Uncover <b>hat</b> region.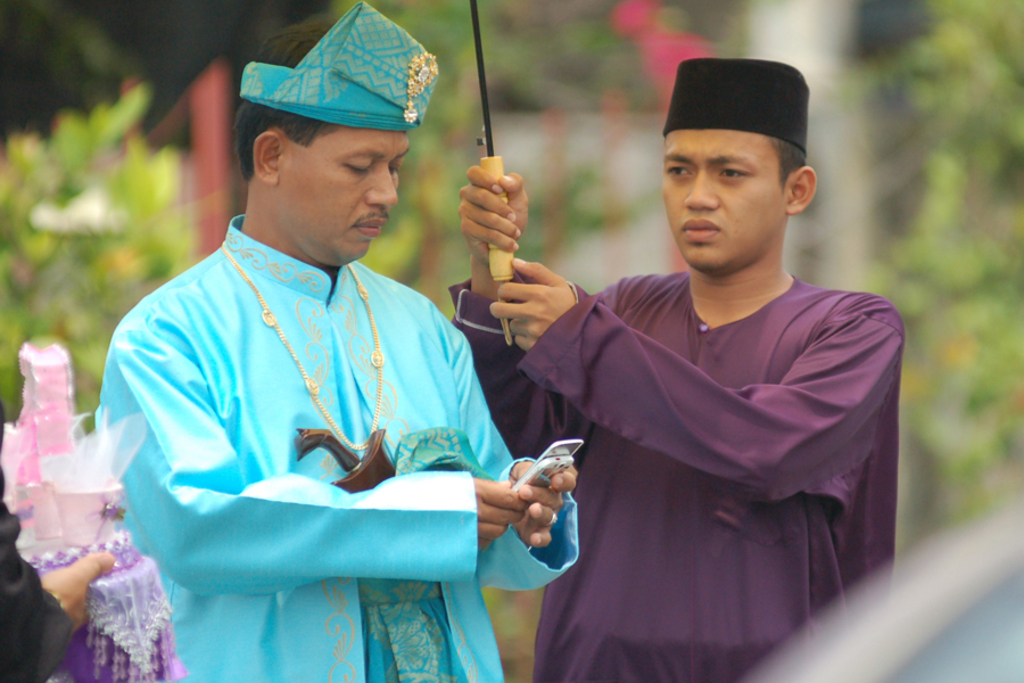
Uncovered: detection(667, 59, 814, 148).
